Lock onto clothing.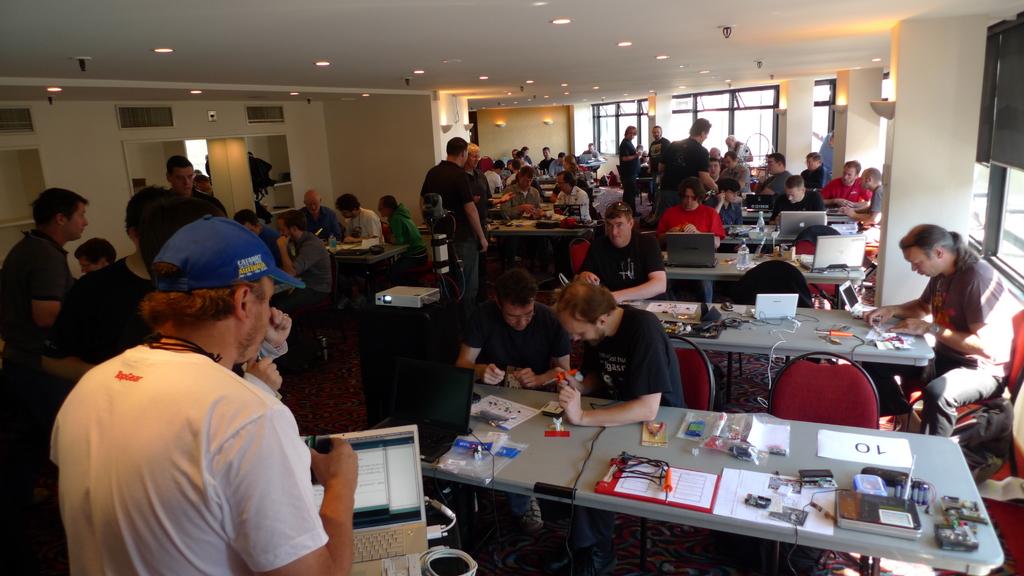
Locked: rect(335, 205, 385, 298).
